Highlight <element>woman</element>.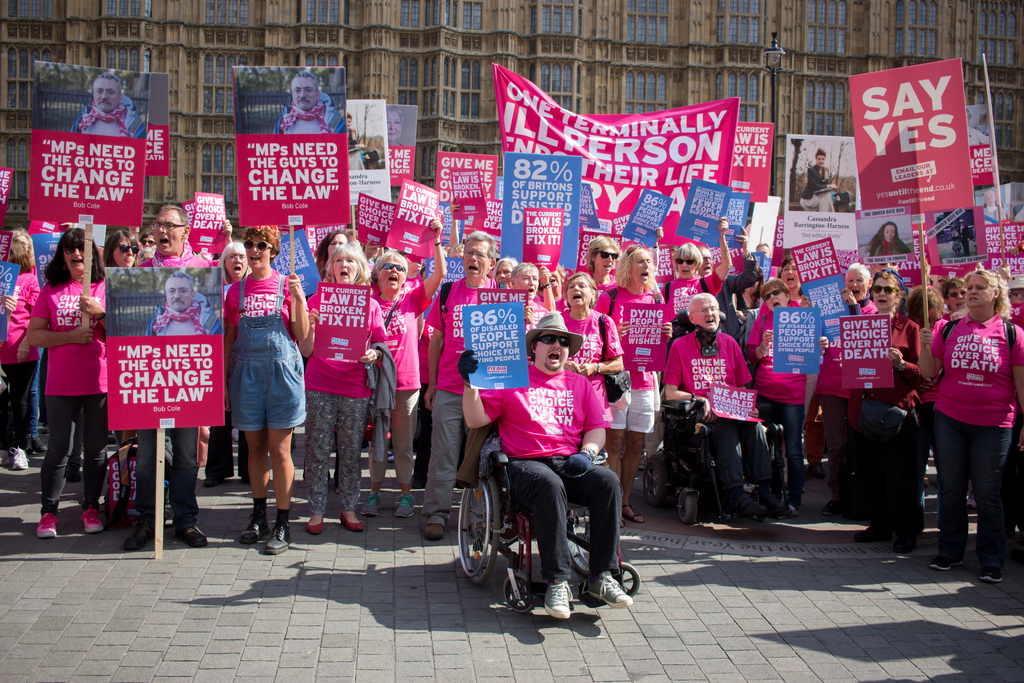
Highlighted region: (x1=362, y1=216, x2=446, y2=517).
